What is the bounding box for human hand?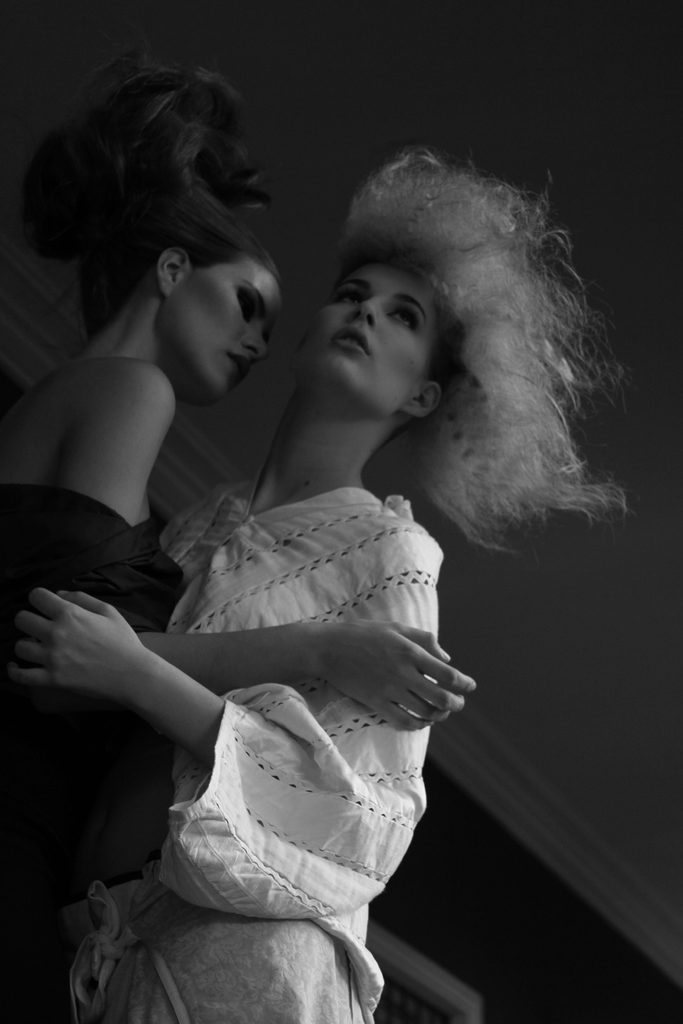
x1=2, y1=600, x2=178, y2=725.
